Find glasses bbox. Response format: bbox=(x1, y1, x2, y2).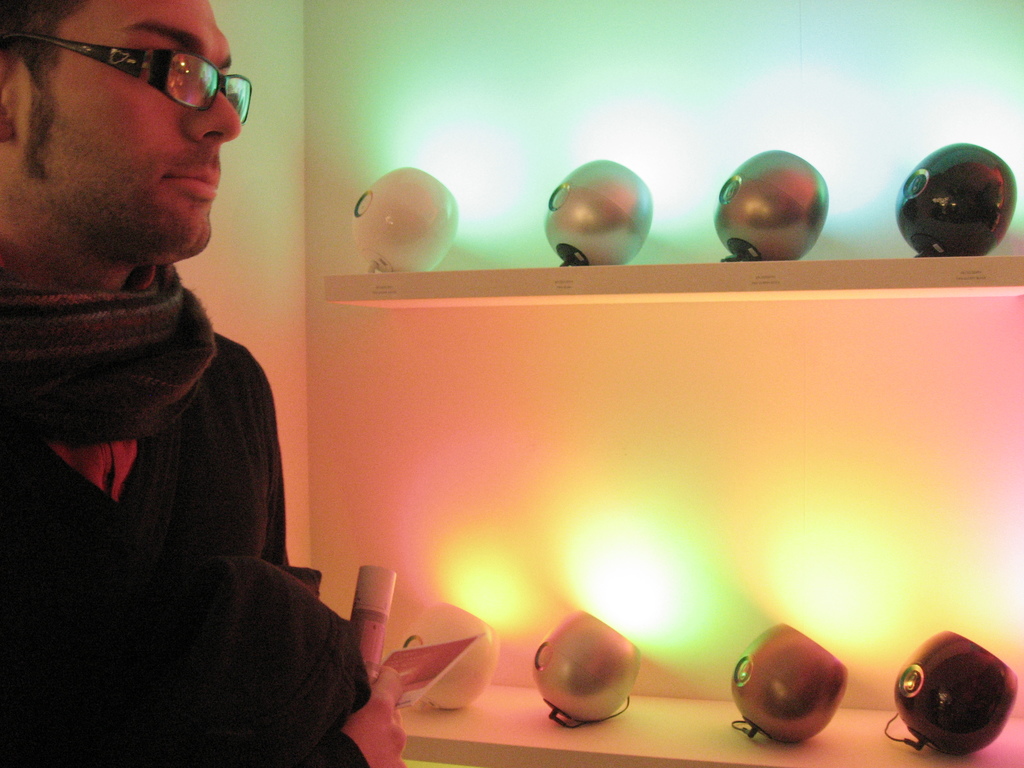
bbox=(33, 43, 244, 125).
